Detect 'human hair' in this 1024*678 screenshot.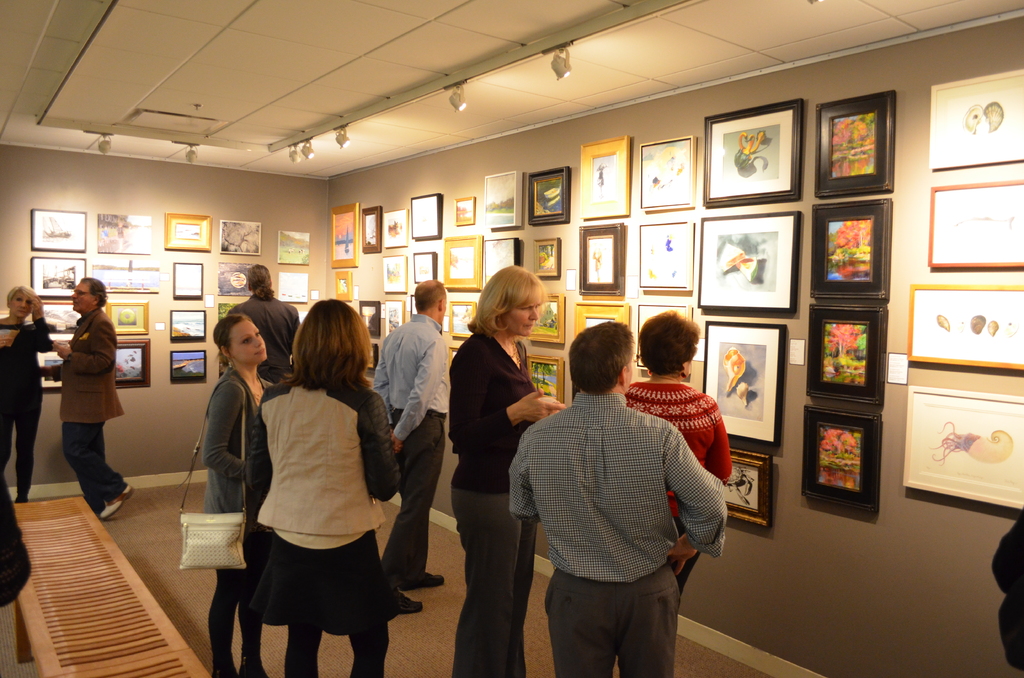
Detection: box=[463, 265, 548, 341].
